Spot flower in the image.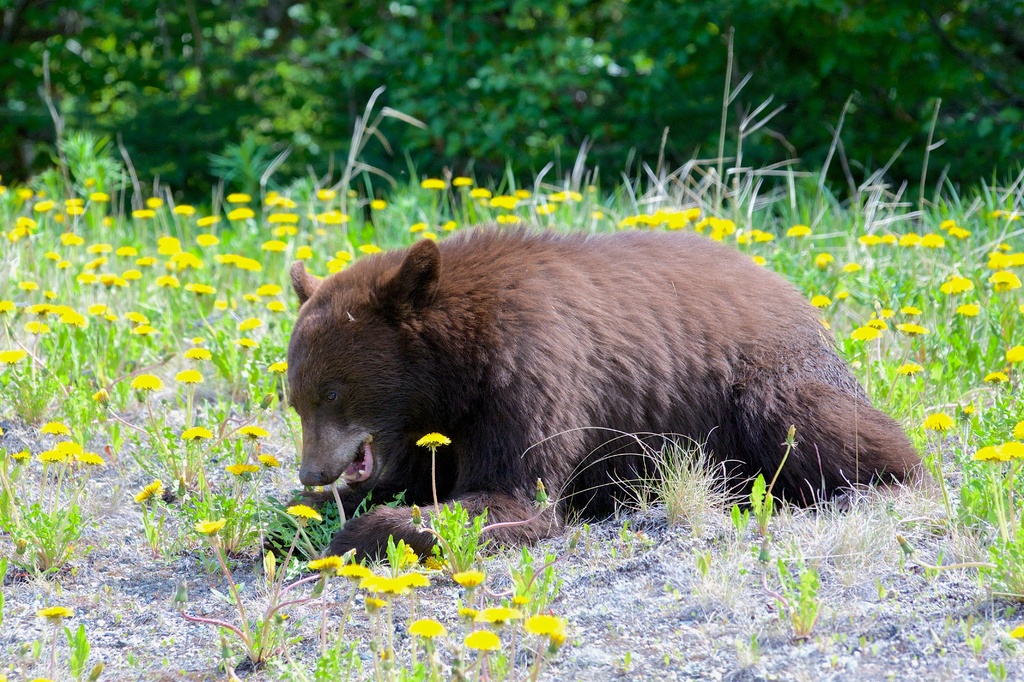
flower found at [782,424,798,448].
